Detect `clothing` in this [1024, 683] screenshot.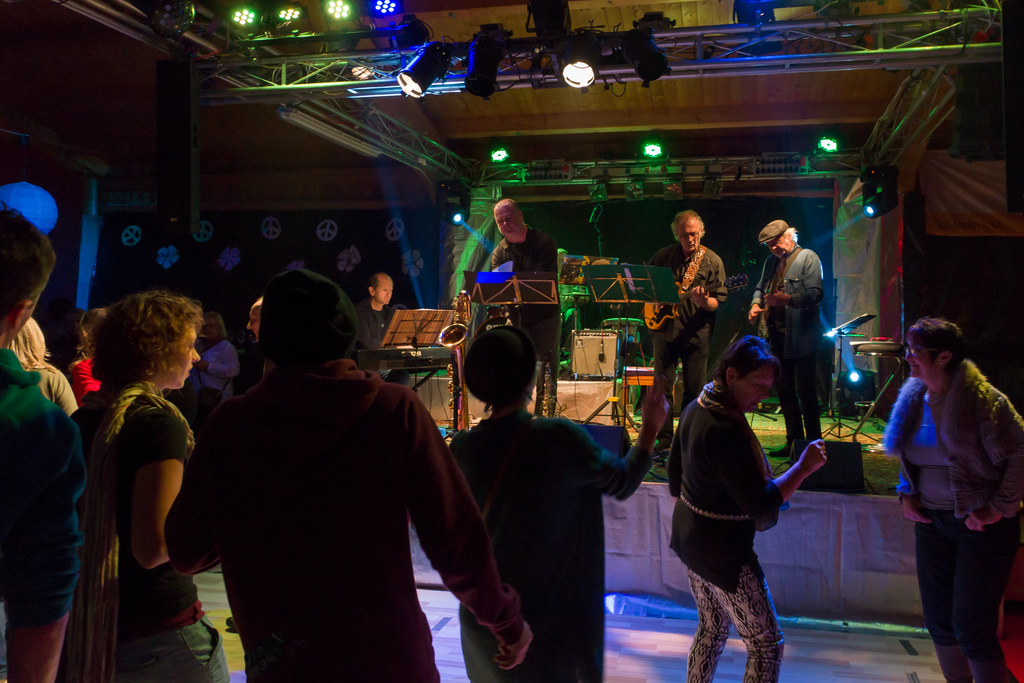
Detection: 751 250 826 432.
